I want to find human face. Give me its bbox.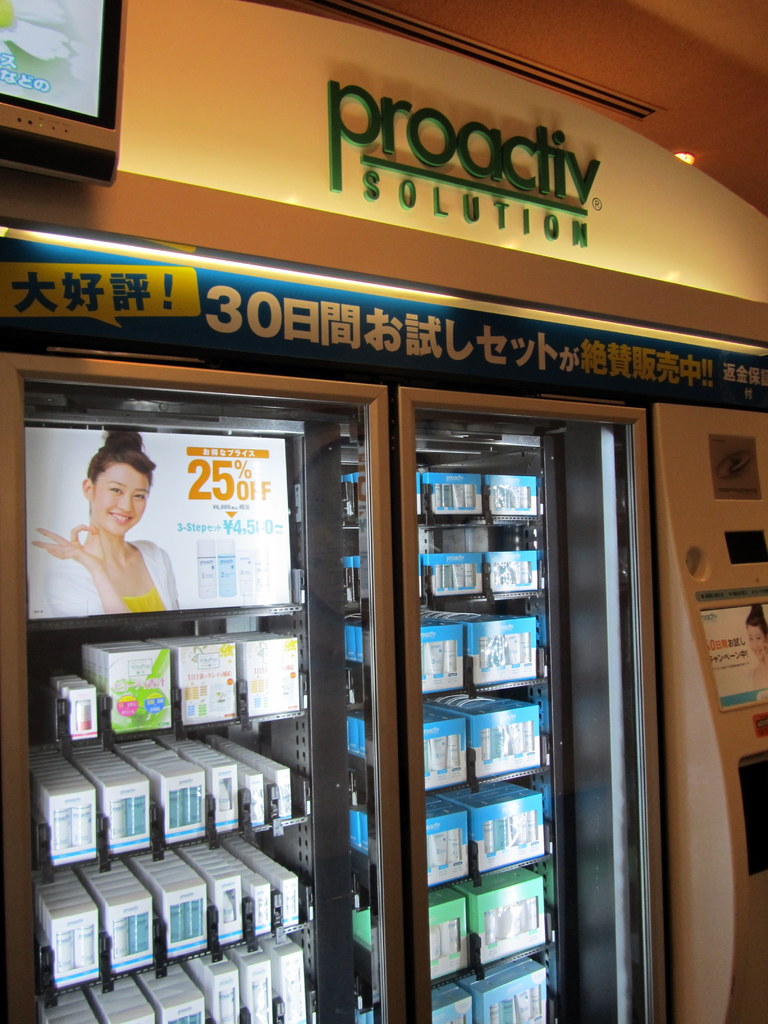
[left=88, top=456, right=148, bottom=536].
